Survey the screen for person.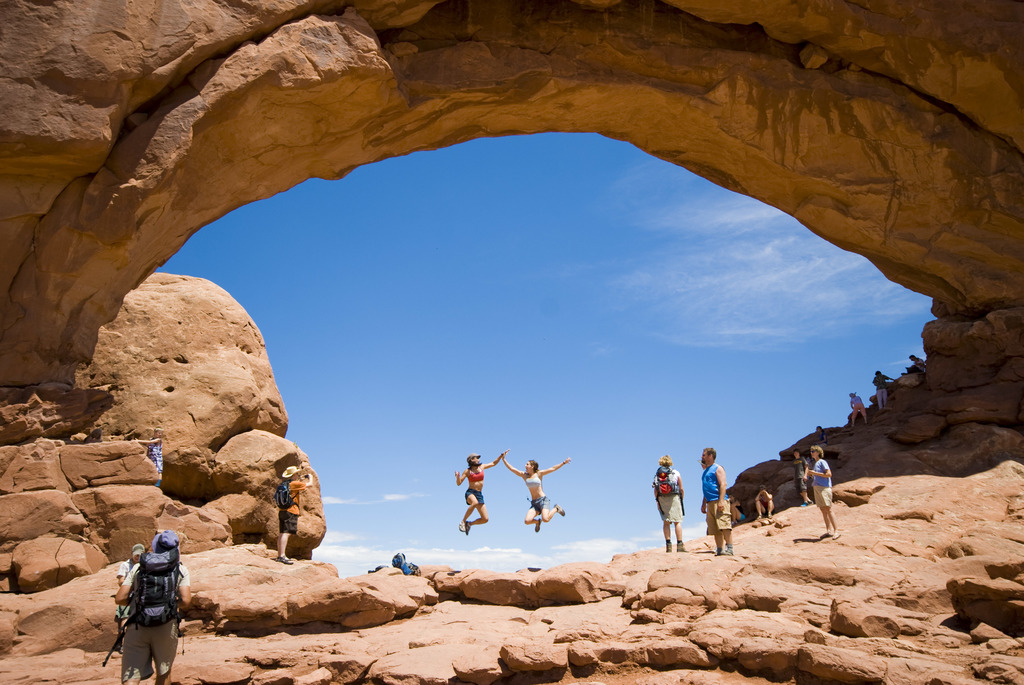
Survey found: x1=811, y1=445, x2=843, y2=537.
